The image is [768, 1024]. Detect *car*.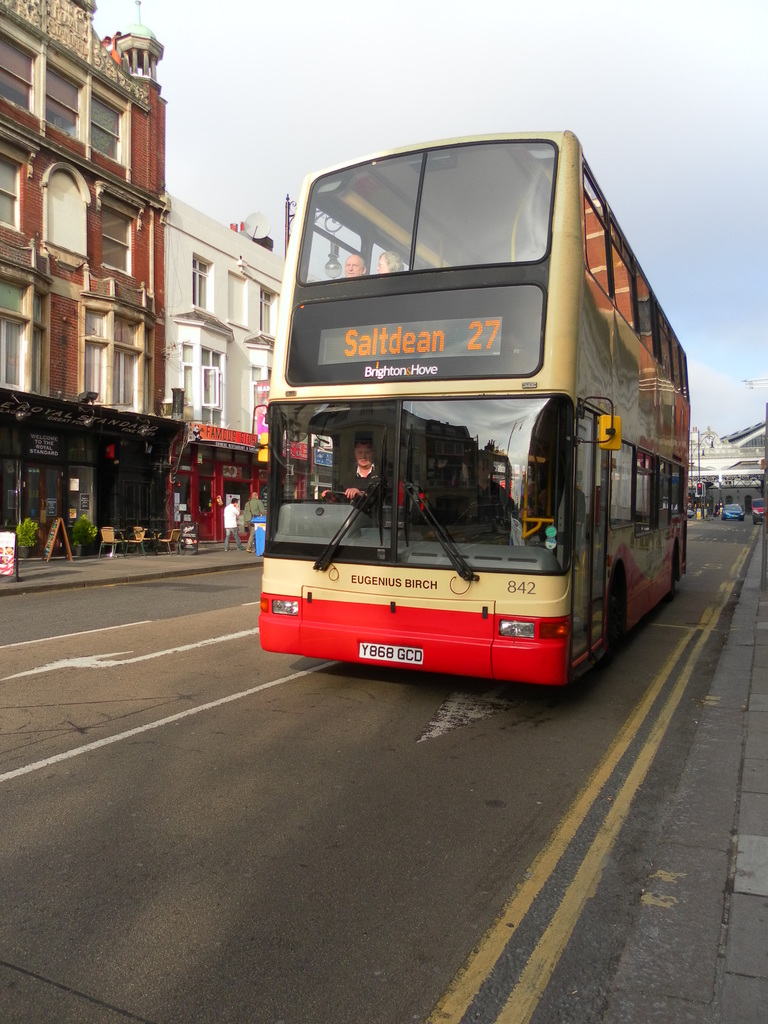
Detection: bbox(751, 488, 765, 520).
